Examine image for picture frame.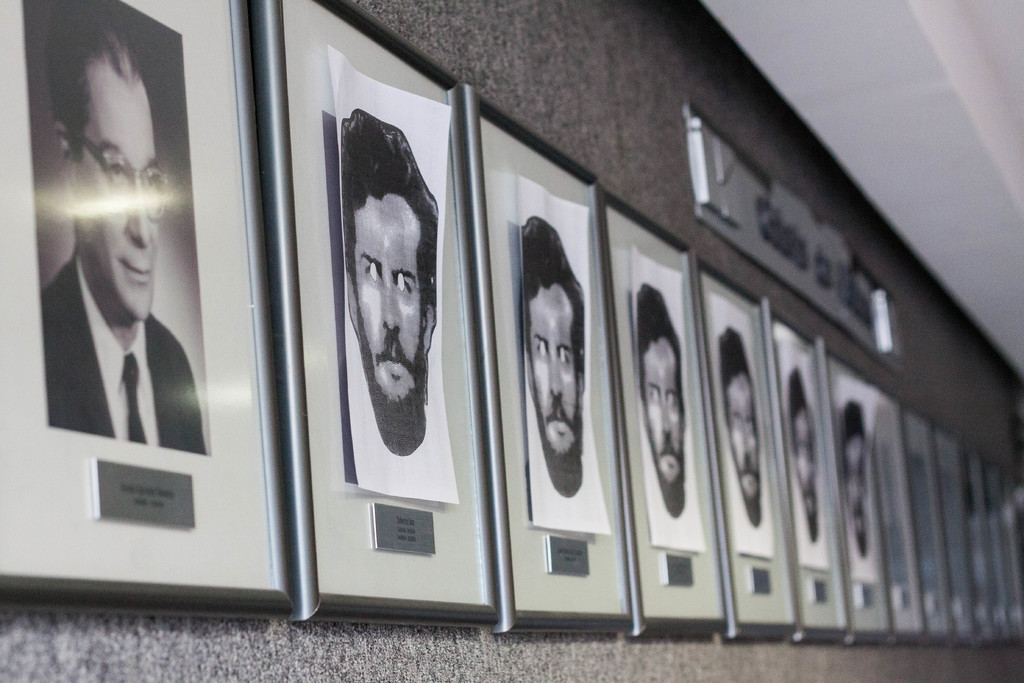
Examination result: bbox=[822, 354, 926, 646].
